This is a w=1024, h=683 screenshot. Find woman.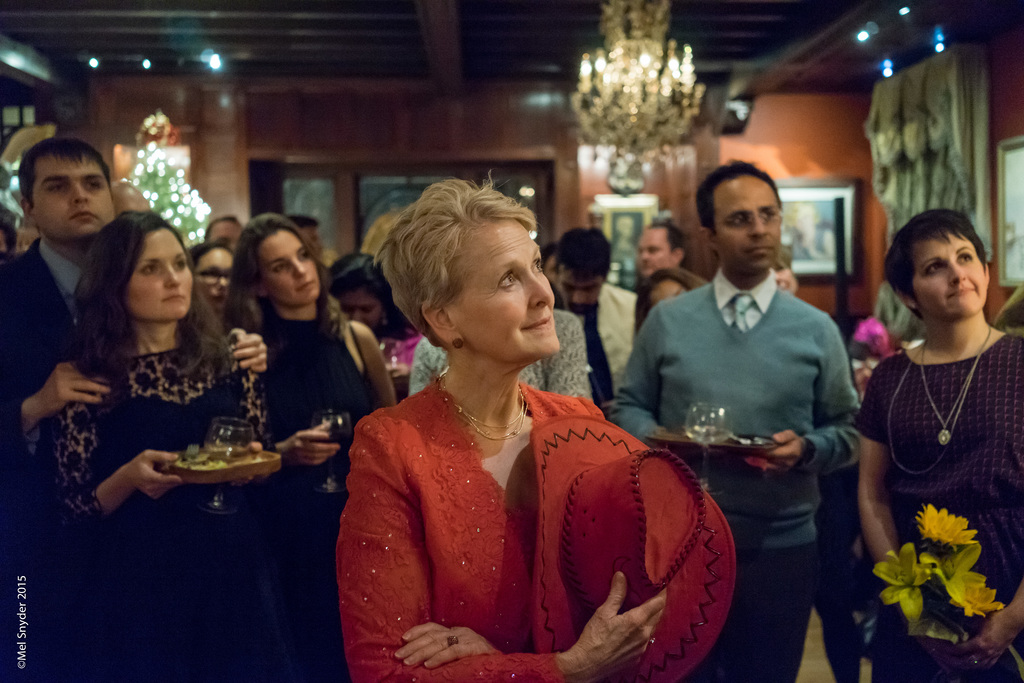
Bounding box: 249:212:402:477.
